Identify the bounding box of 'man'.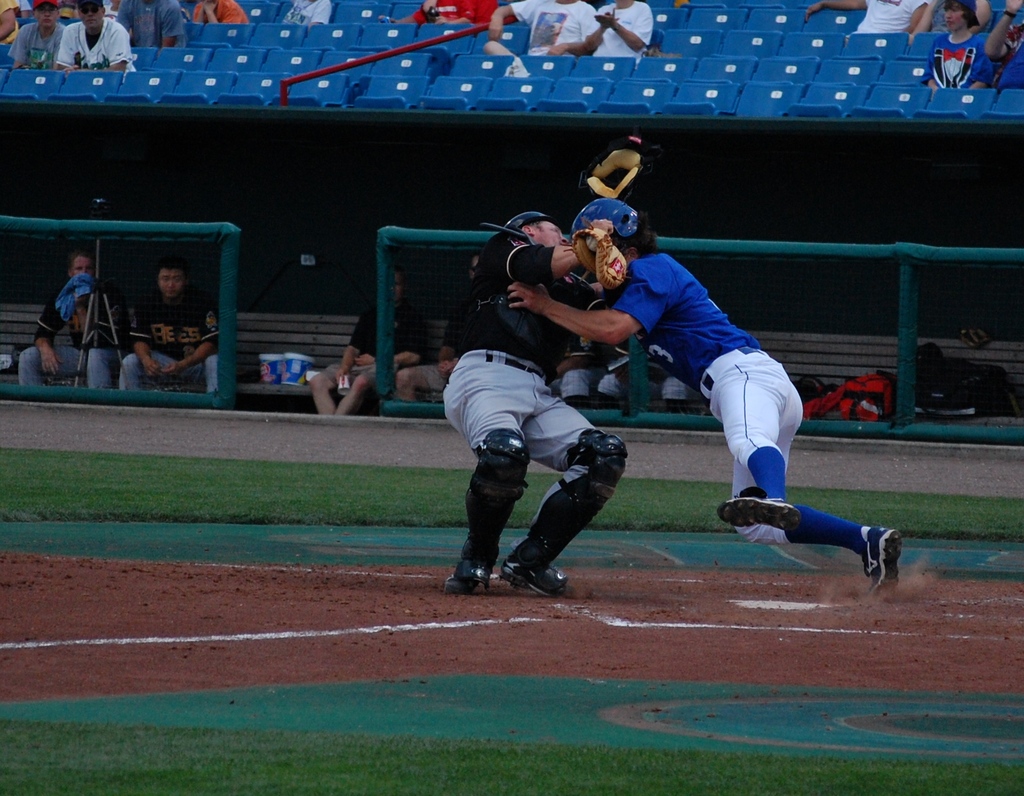
<region>506, 195, 903, 601</region>.
